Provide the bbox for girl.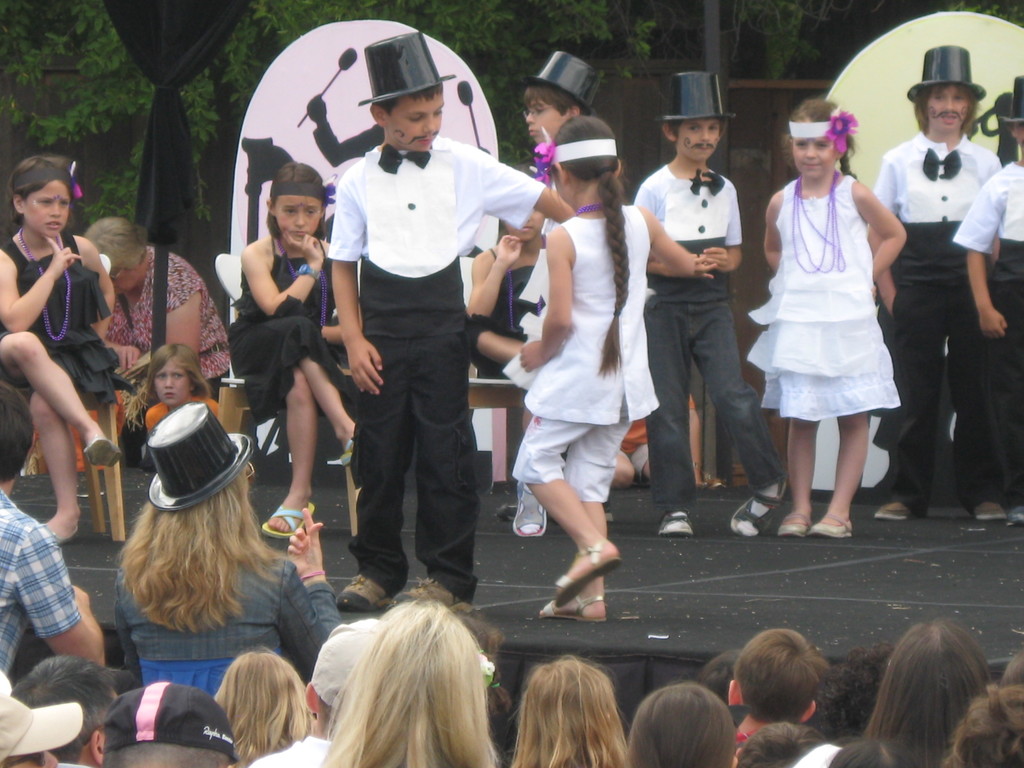
locate(0, 157, 123, 547).
